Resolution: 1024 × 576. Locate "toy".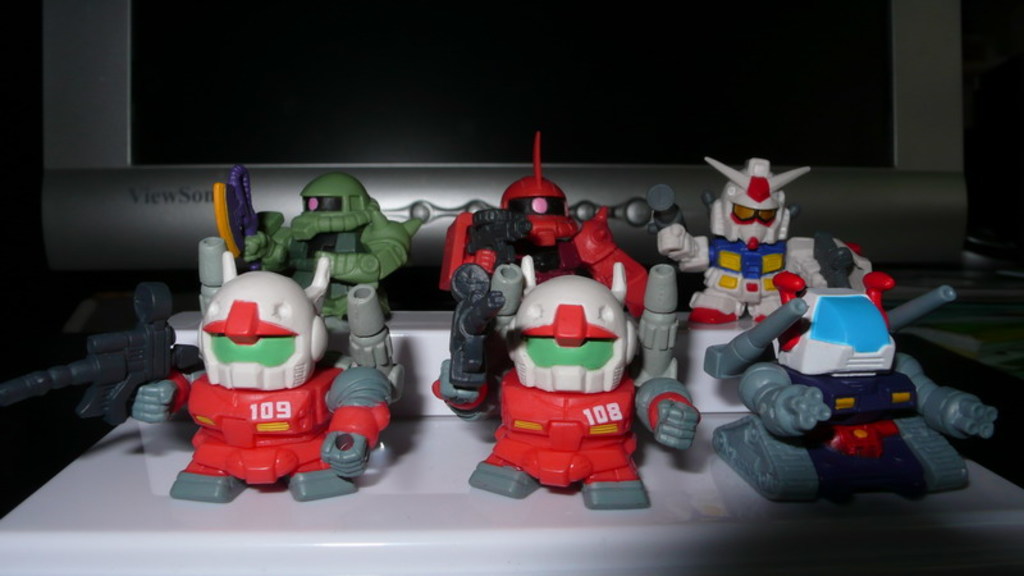
[left=650, top=157, right=812, bottom=321].
